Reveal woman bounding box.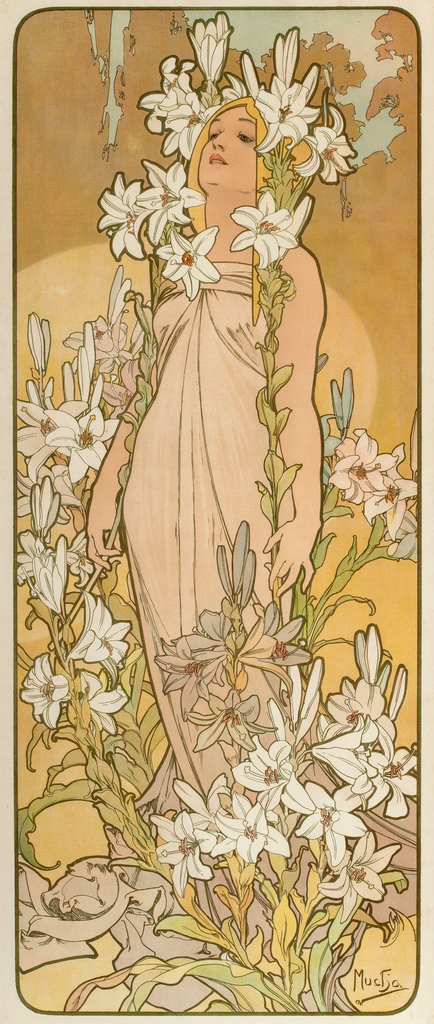
Revealed: l=113, t=28, r=315, b=674.
